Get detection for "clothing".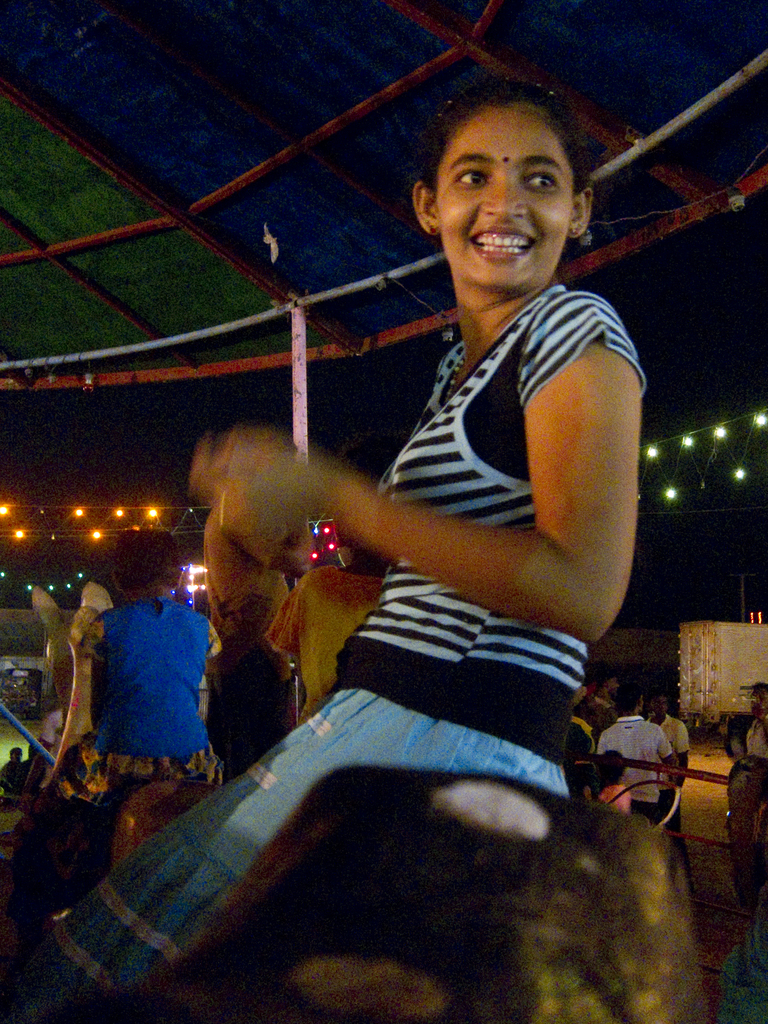
Detection: <region>641, 710, 693, 824</region>.
